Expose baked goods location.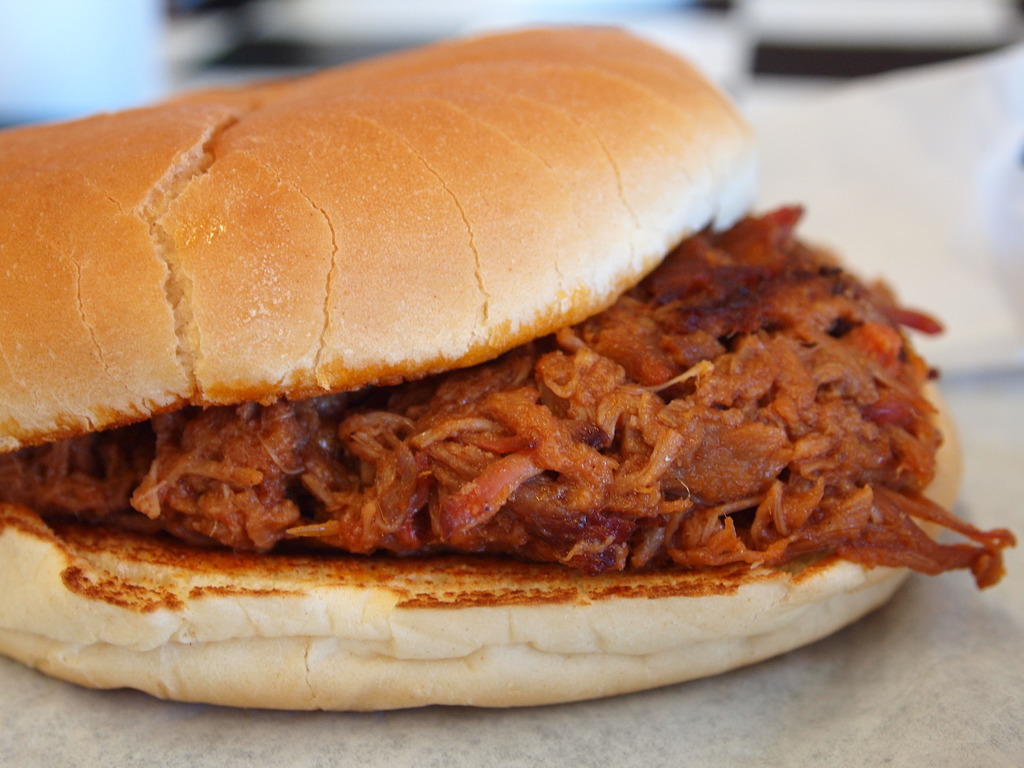
Exposed at box=[0, 13, 965, 712].
